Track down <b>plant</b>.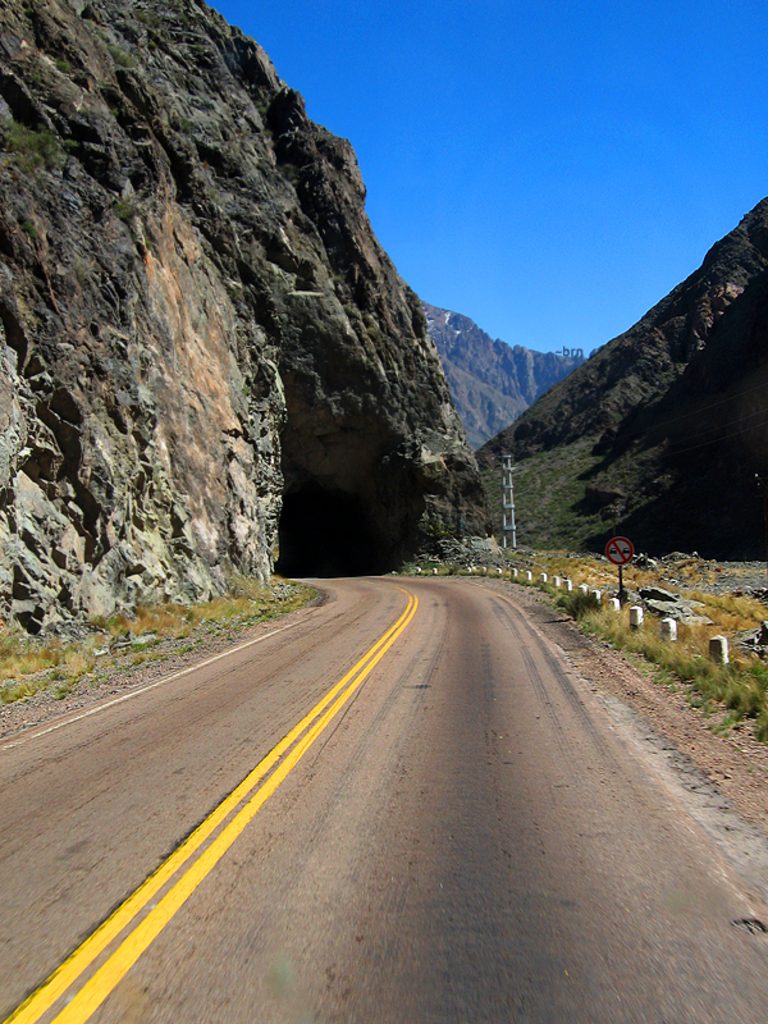
Tracked to BBox(723, 678, 741, 710).
